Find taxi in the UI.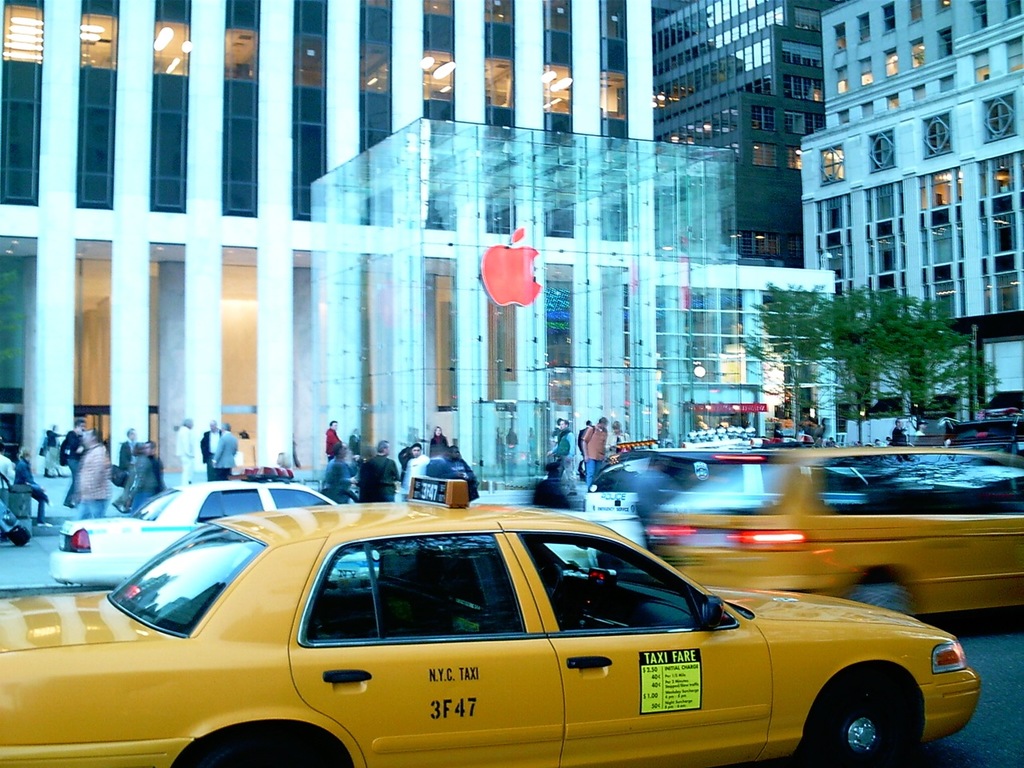
UI element at 0/468/981/767.
